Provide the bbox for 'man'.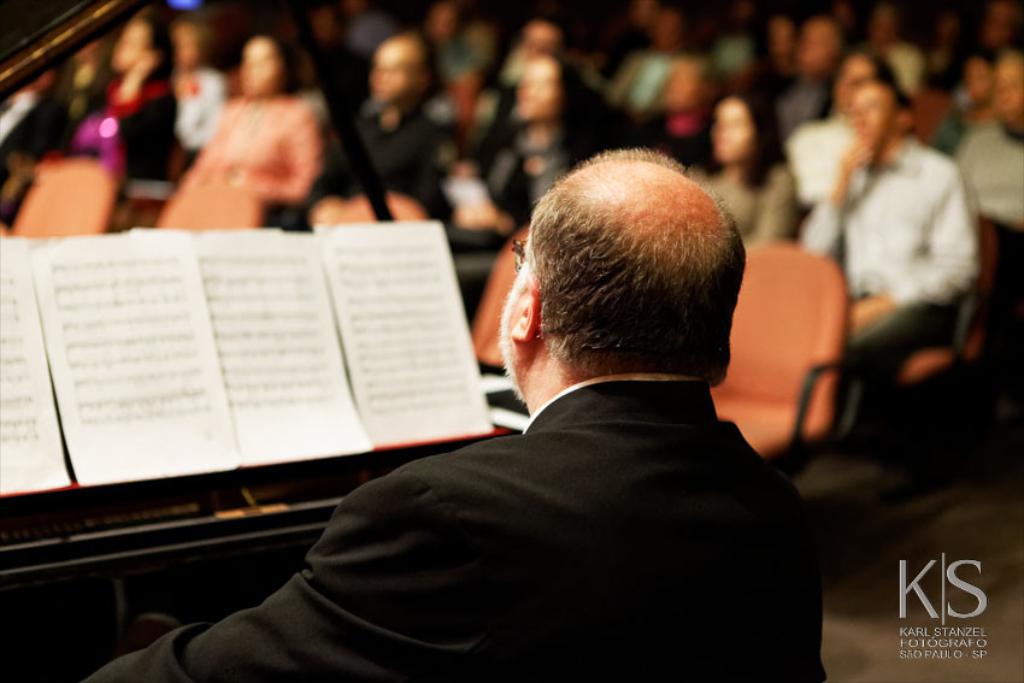
[x1=799, y1=82, x2=985, y2=410].
